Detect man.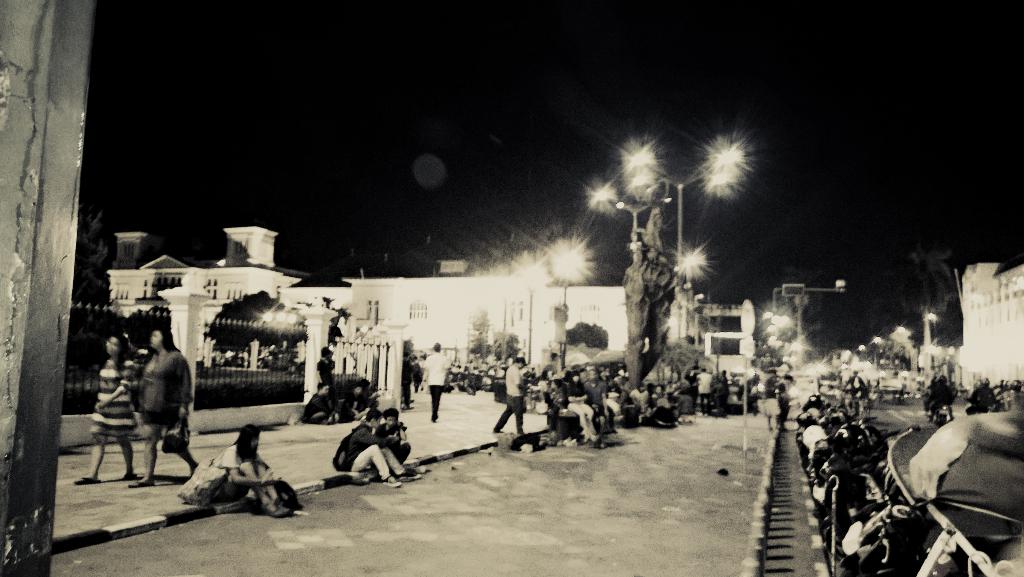
Detected at (488,355,529,437).
